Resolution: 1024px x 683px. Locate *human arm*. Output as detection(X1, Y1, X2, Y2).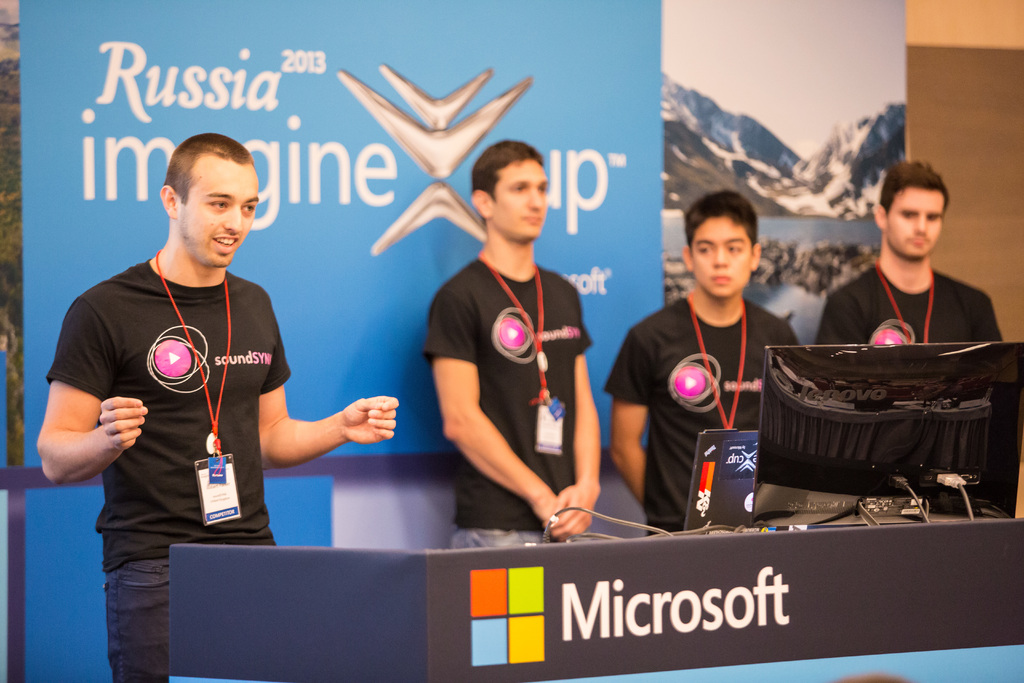
detection(261, 288, 399, 472).
